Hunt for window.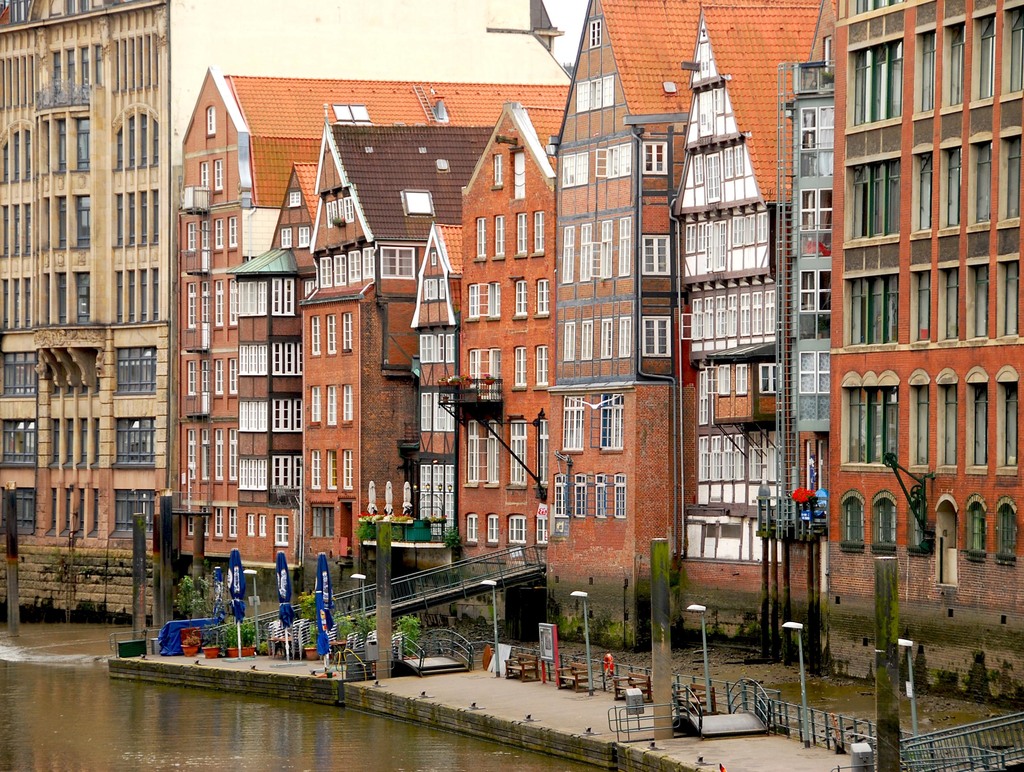
Hunted down at select_region(796, 348, 835, 415).
